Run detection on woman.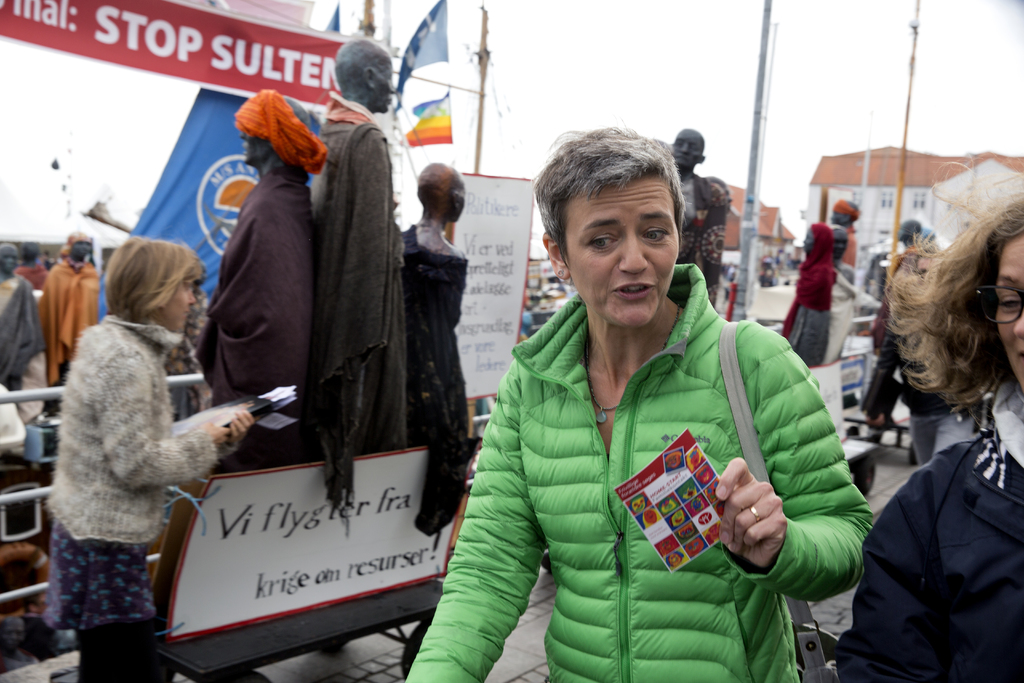
Result: (x1=44, y1=242, x2=257, y2=682).
